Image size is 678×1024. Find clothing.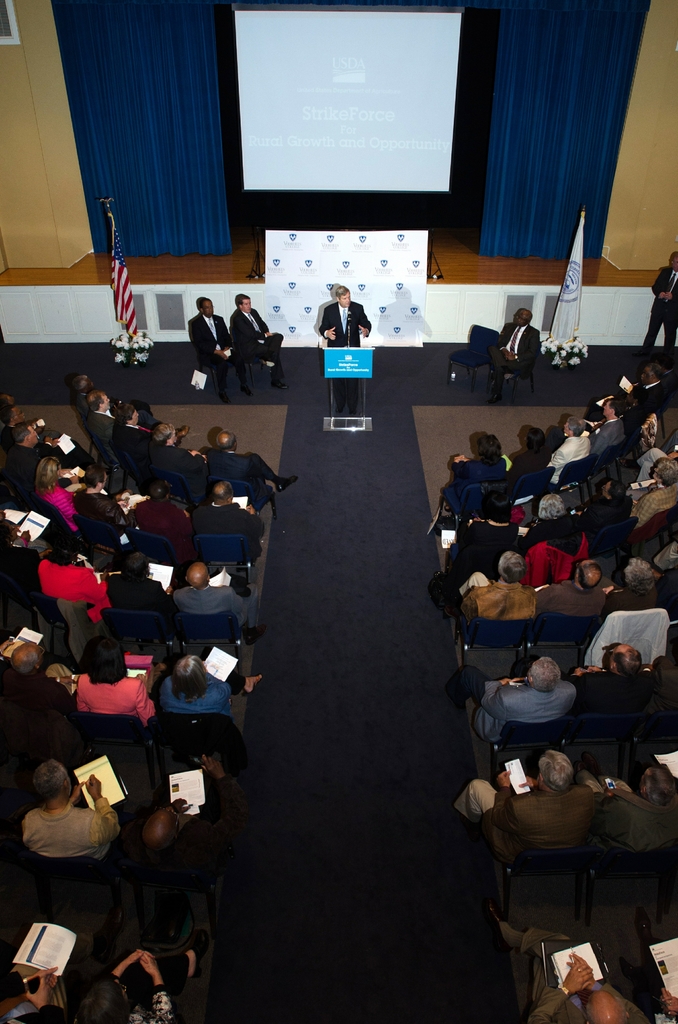
rect(519, 926, 649, 1023).
